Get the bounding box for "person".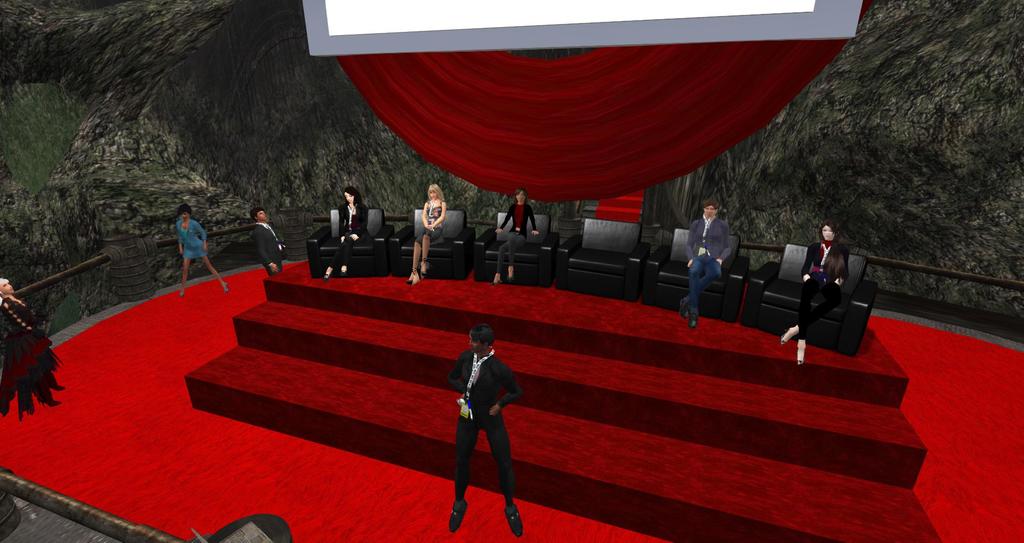
rect(172, 202, 228, 297).
